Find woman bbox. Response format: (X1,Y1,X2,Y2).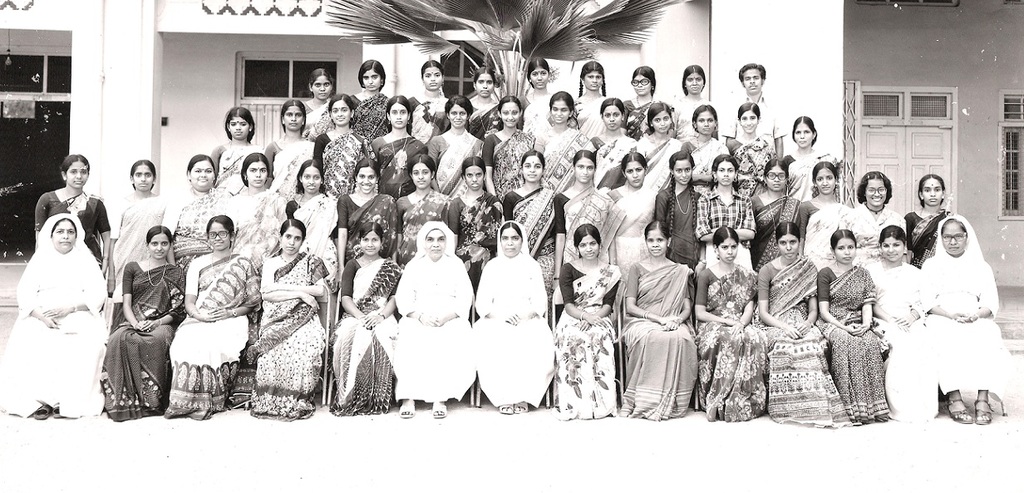
(331,220,399,417).
